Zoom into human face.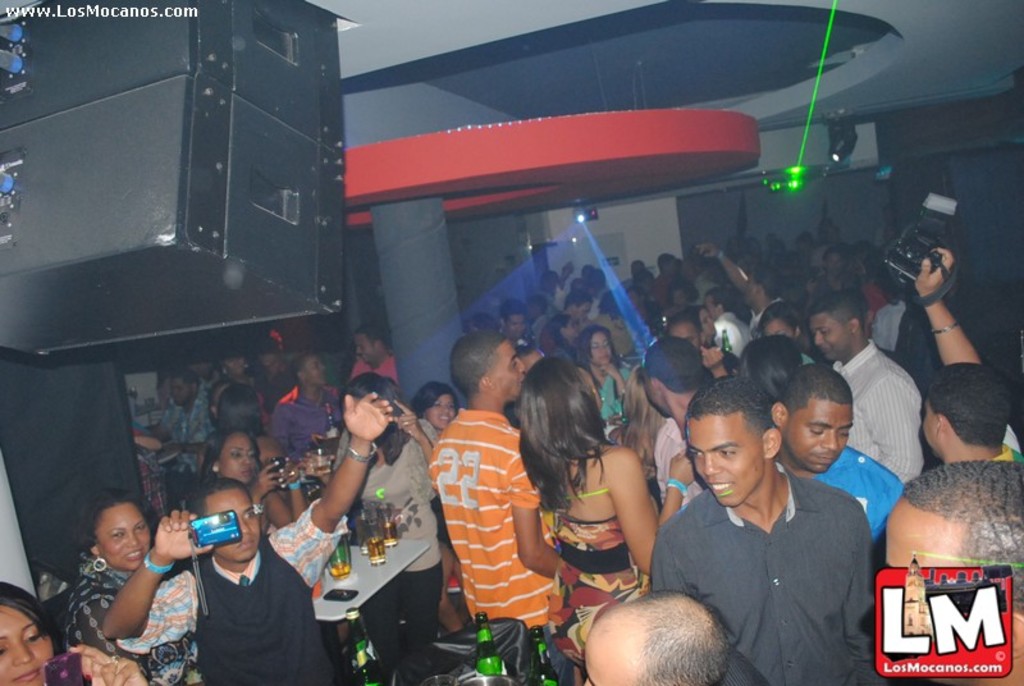
Zoom target: rect(667, 323, 701, 352).
